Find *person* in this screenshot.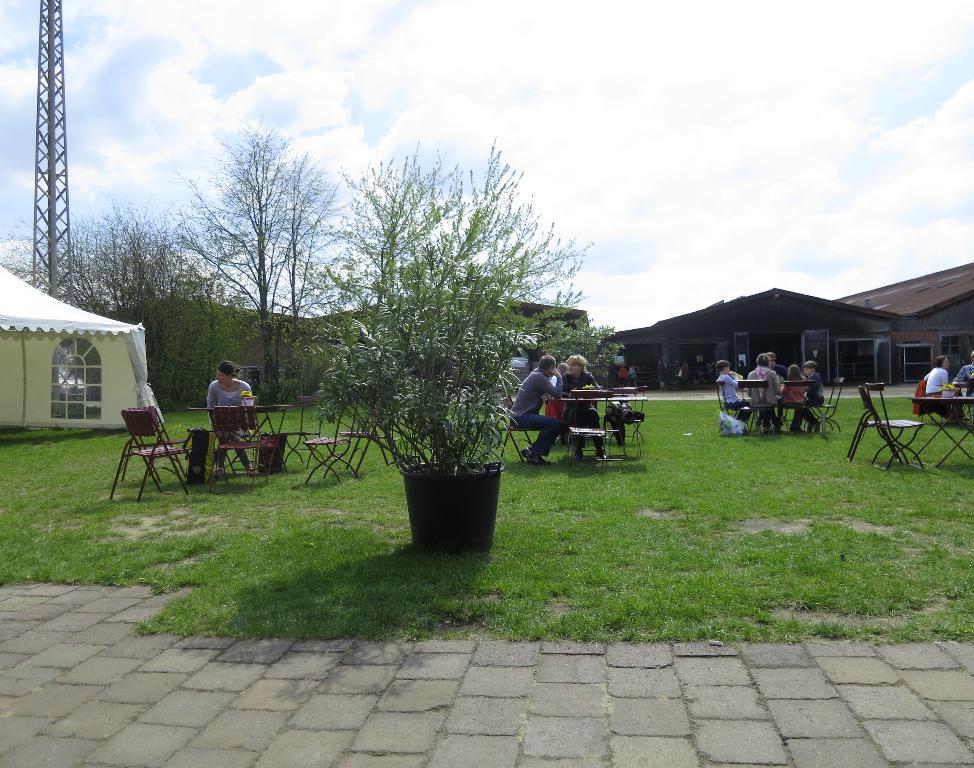
The bounding box for *person* is select_region(917, 356, 964, 426).
